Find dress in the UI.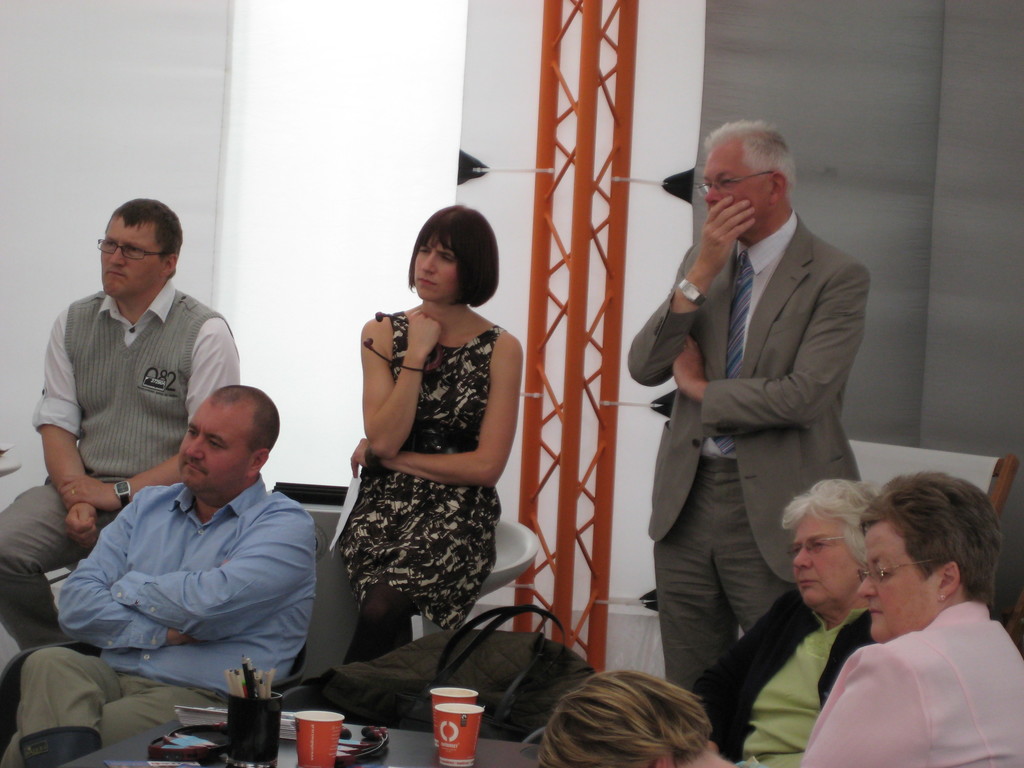
UI element at (x1=786, y1=606, x2=1023, y2=767).
